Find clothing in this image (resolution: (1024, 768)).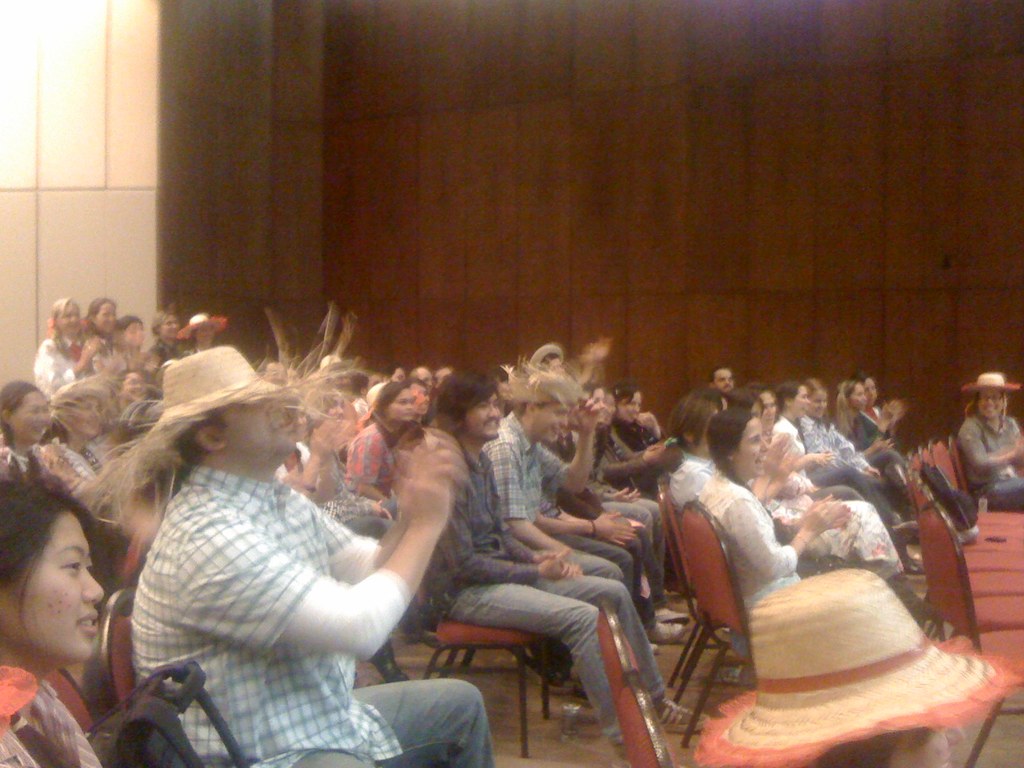
pyautogui.locateOnScreen(60, 436, 126, 529).
